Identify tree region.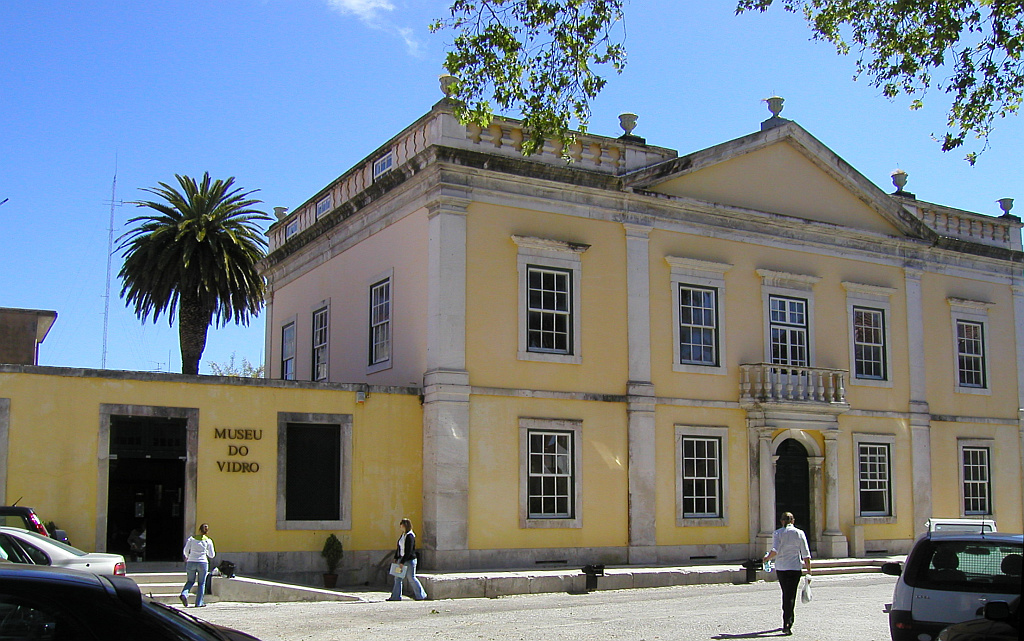
Region: {"left": 111, "top": 163, "right": 276, "bottom": 378}.
